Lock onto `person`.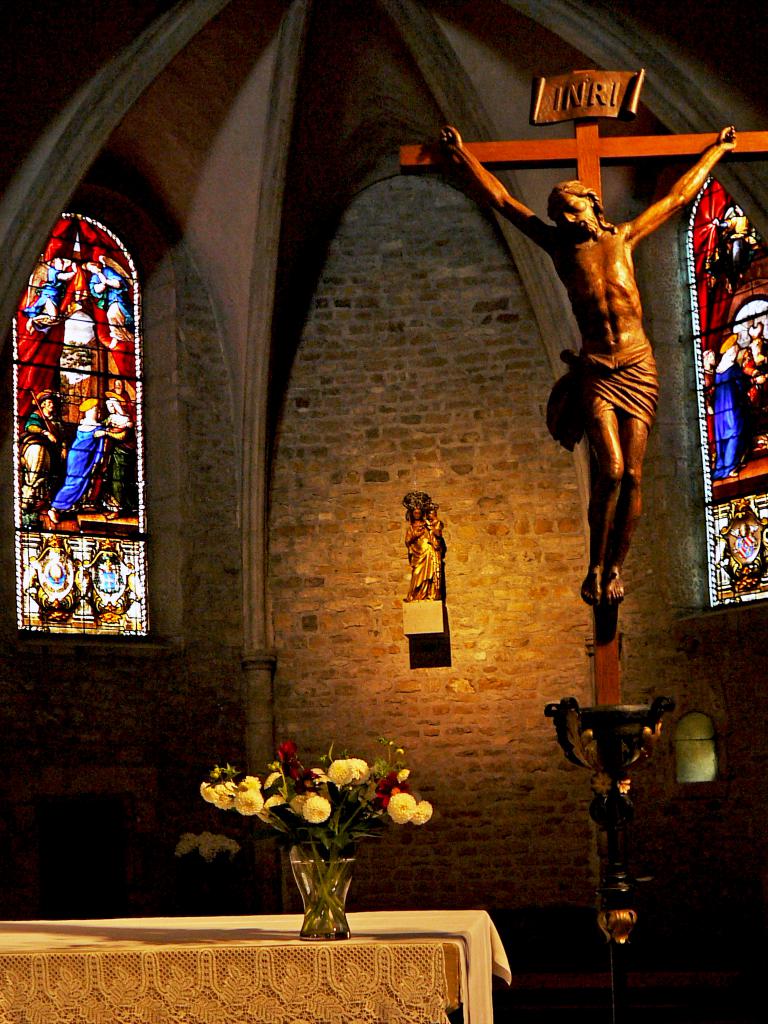
Locked: x1=102 y1=385 x2=137 y2=520.
